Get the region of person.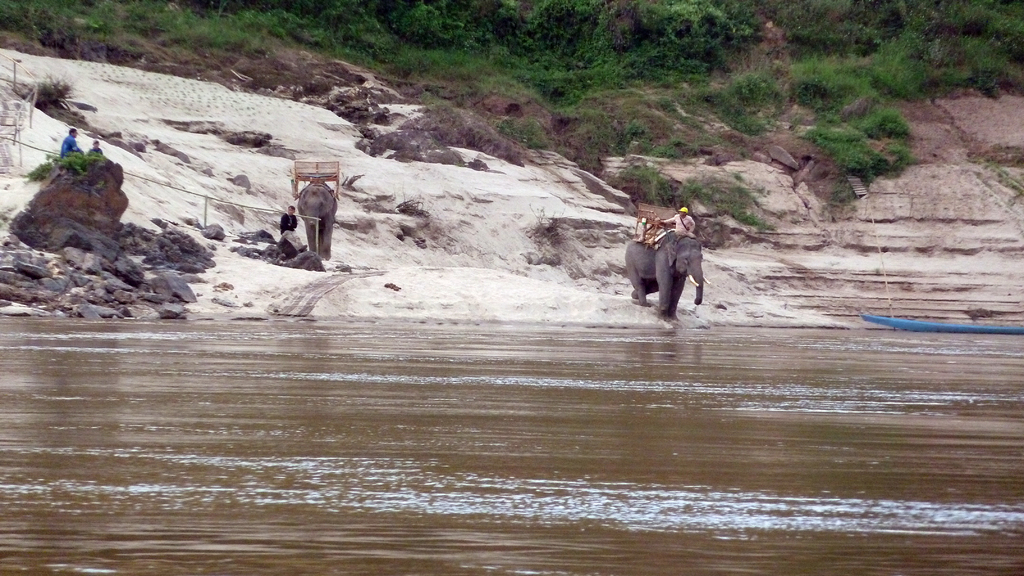
276:208:300:233.
